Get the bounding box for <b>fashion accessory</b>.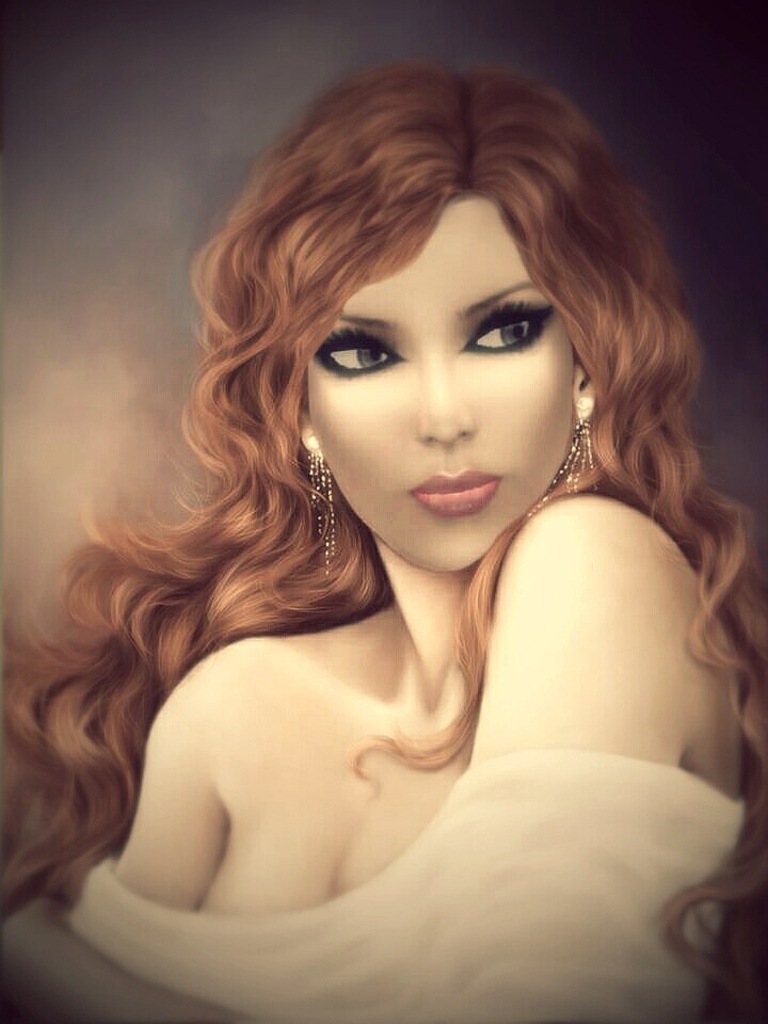
box(304, 434, 343, 583).
